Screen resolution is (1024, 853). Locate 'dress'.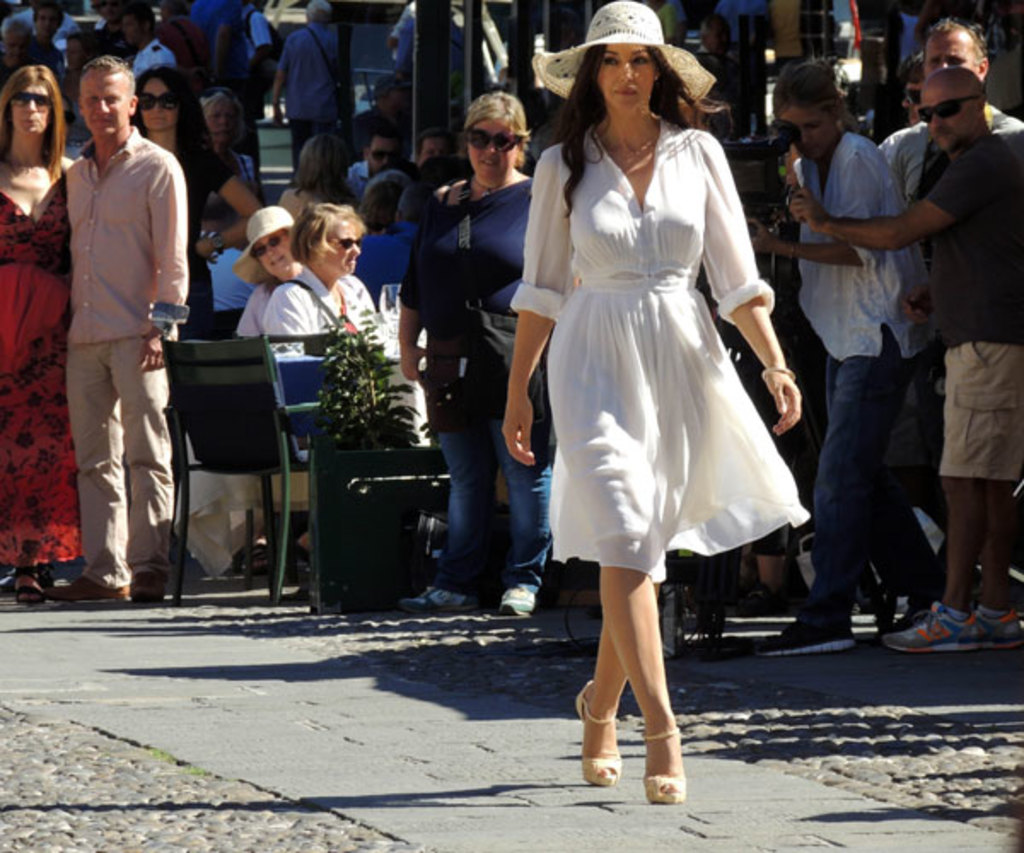
box=[0, 179, 90, 572].
